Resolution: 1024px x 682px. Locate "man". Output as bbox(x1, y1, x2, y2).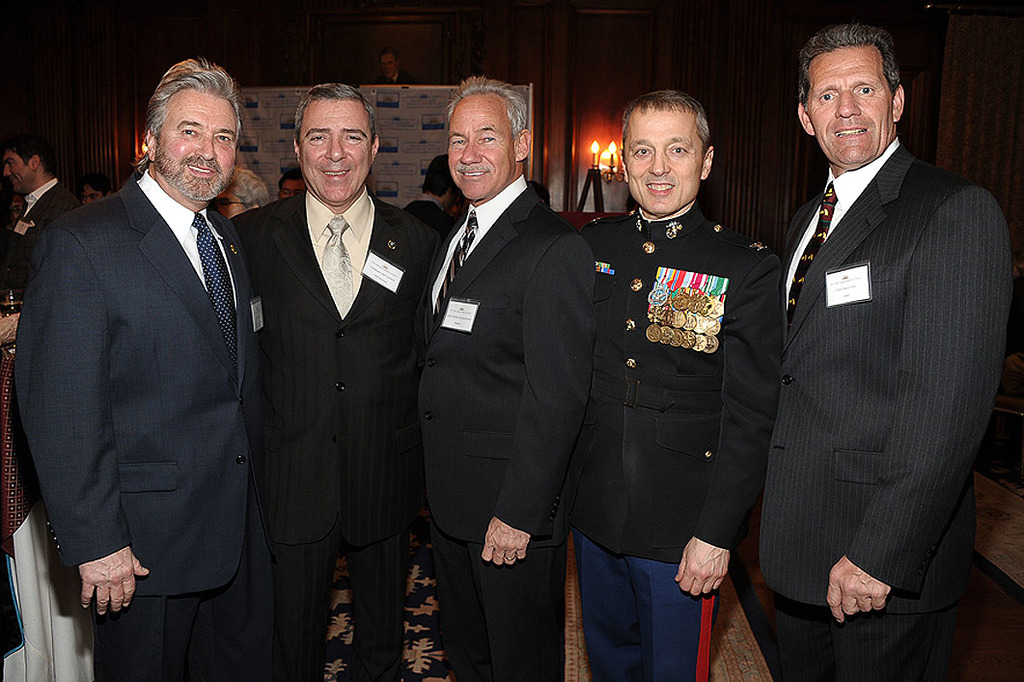
bbox(443, 186, 468, 223).
